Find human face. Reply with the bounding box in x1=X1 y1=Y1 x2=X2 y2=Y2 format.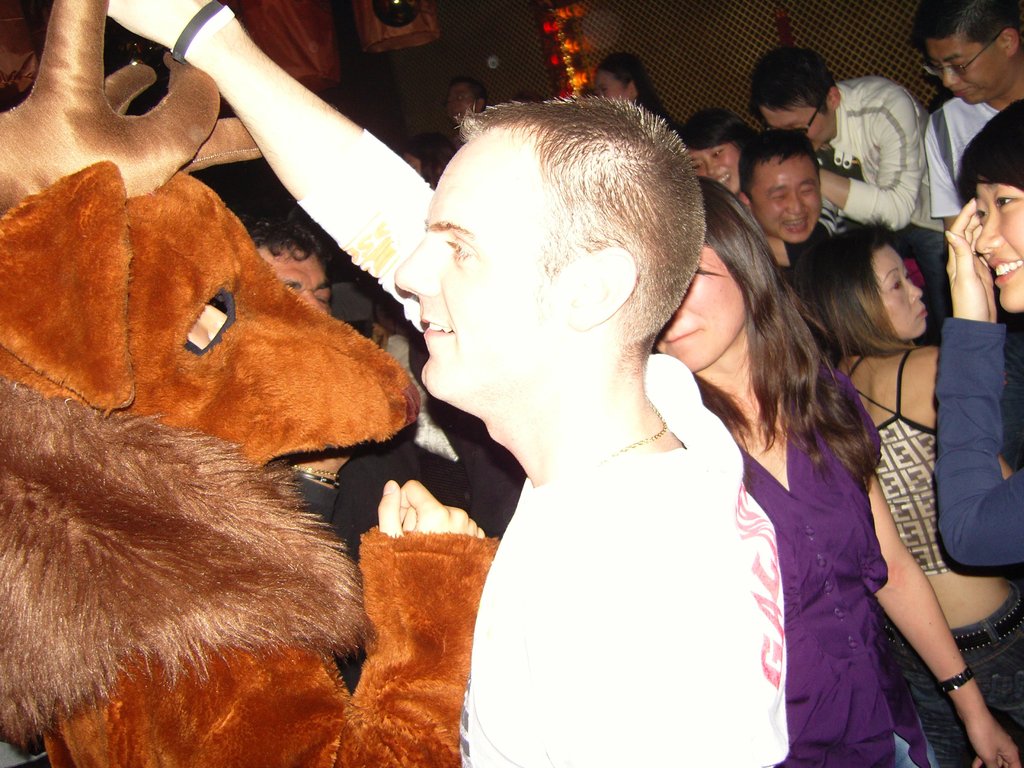
x1=926 y1=33 x2=1014 y2=102.
